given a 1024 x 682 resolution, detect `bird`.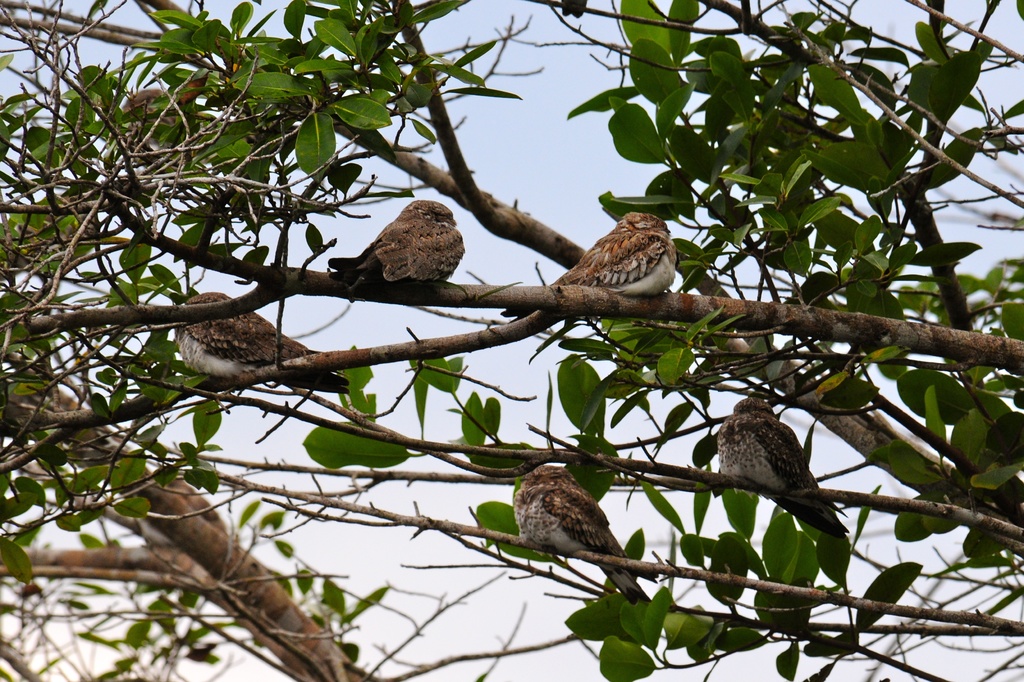
locate(325, 194, 468, 283).
